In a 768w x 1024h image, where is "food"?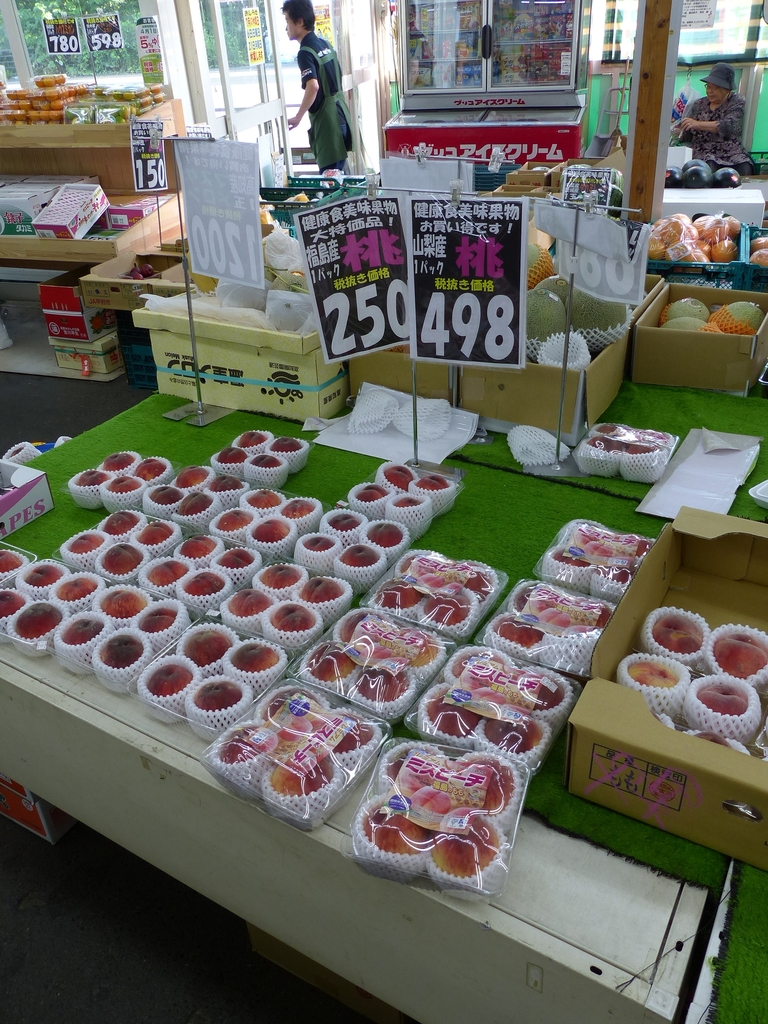
box(591, 435, 625, 452).
